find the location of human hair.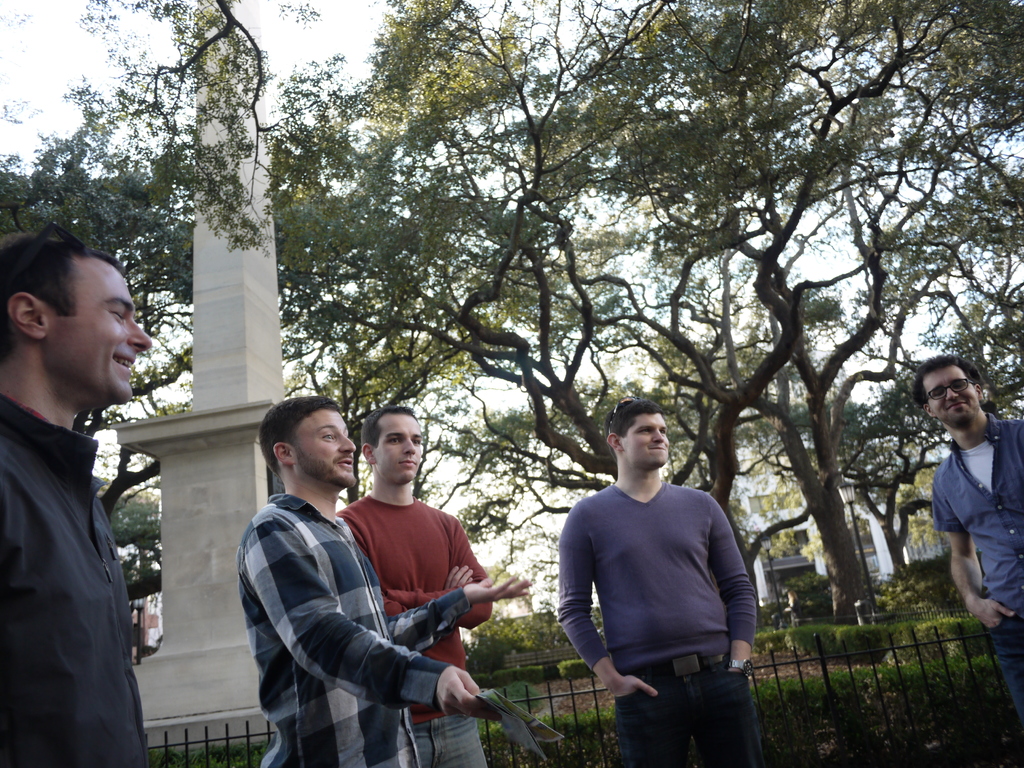
Location: crop(360, 406, 420, 451).
